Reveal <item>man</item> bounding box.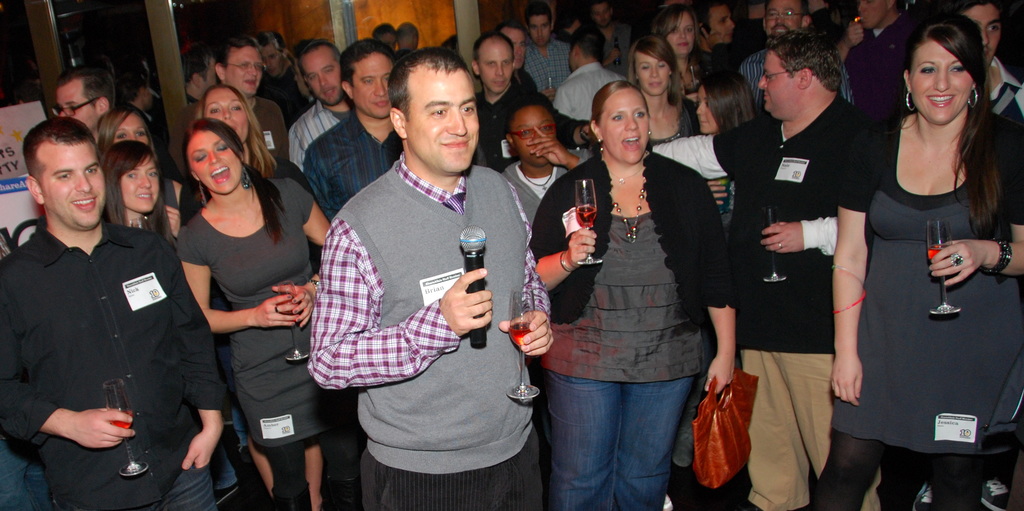
Revealed: locate(474, 28, 596, 177).
